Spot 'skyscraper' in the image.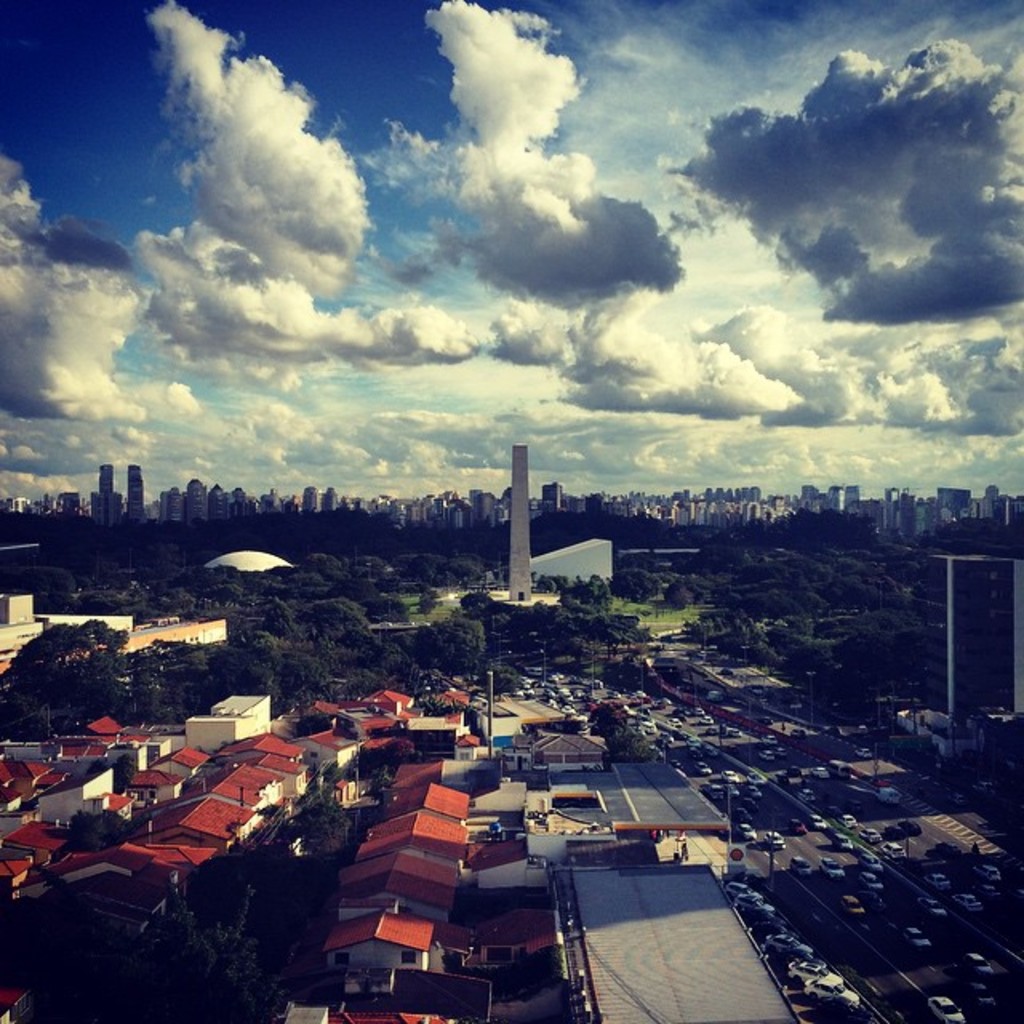
'skyscraper' found at rect(917, 555, 1022, 718).
